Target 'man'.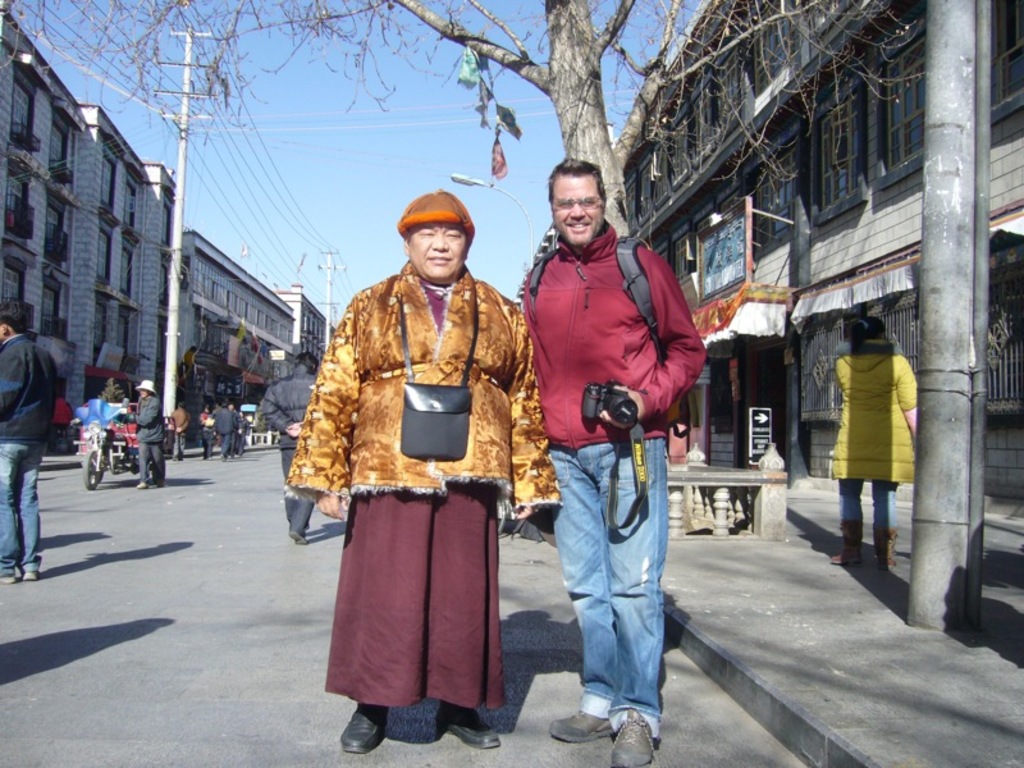
Target region: [x1=0, y1=300, x2=64, y2=582].
